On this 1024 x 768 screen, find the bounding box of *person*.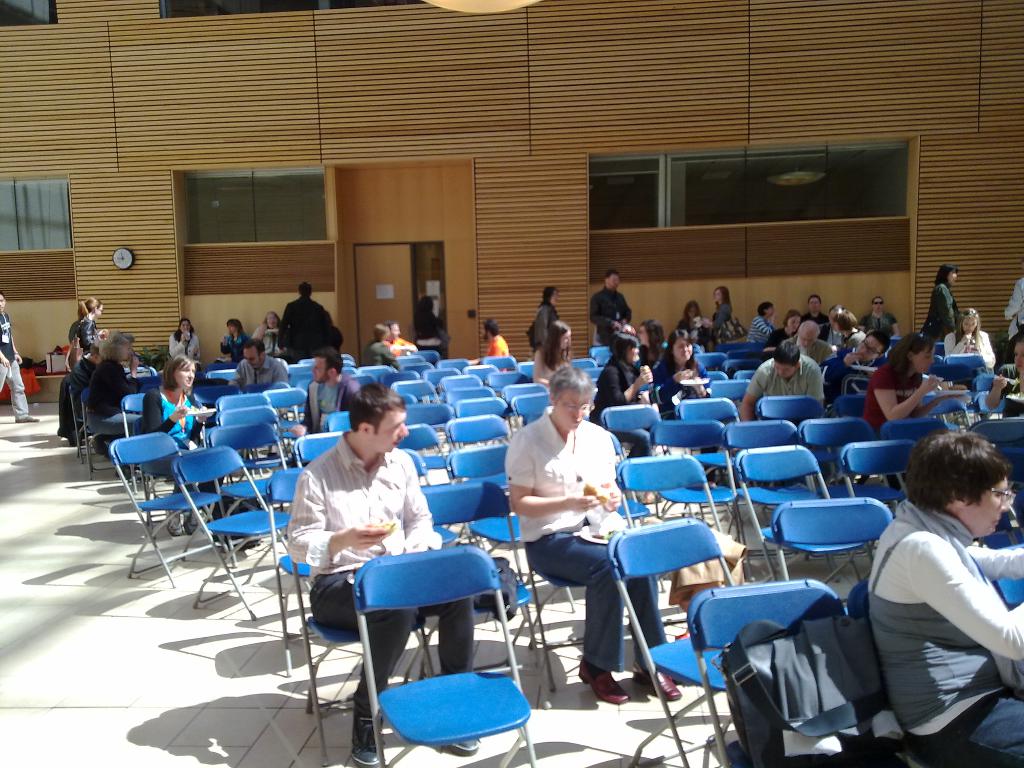
Bounding box: (left=250, top=312, right=285, bottom=367).
